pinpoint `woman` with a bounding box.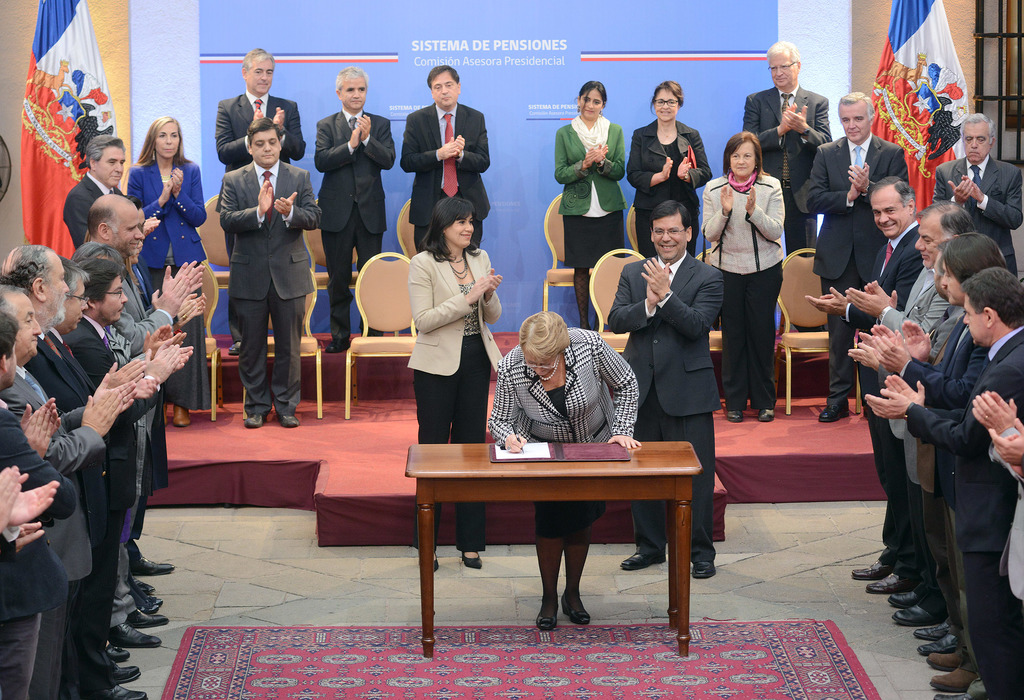
<bbox>125, 113, 214, 426</bbox>.
